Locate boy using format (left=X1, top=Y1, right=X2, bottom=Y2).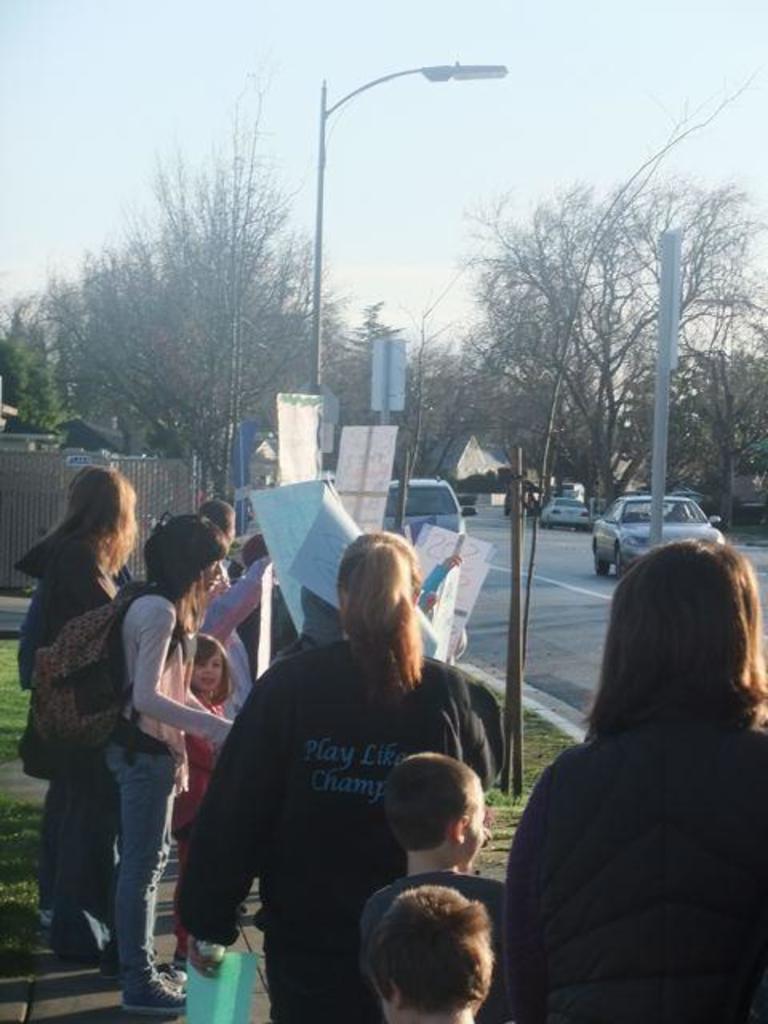
(left=360, top=754, right=506, bottom=1022).
